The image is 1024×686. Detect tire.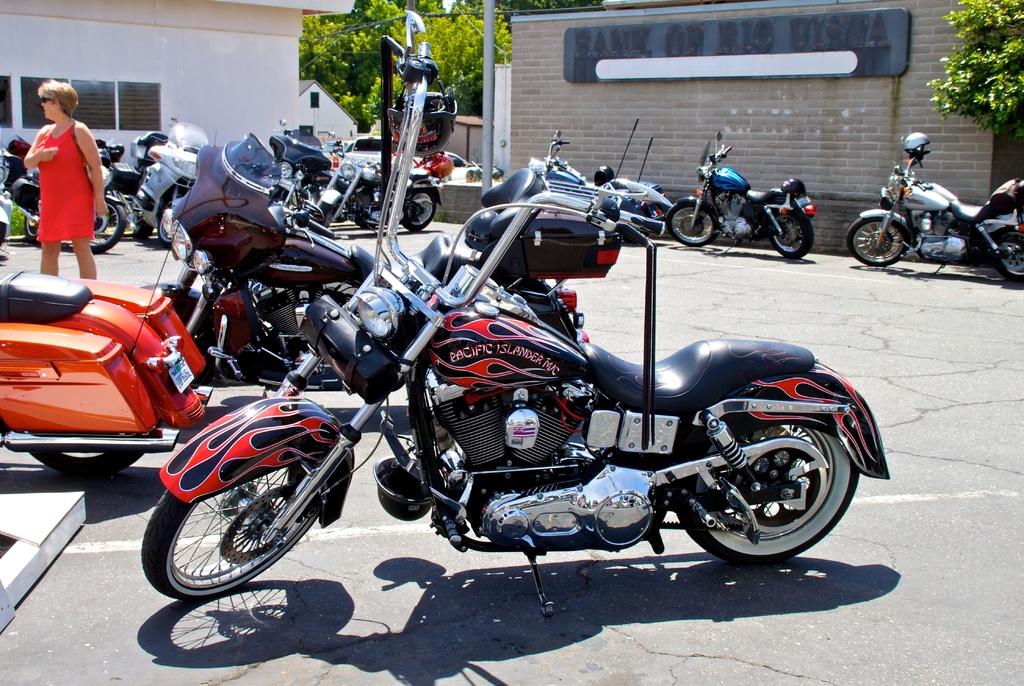
Detection: <box>996,229,1023,282</box>.
